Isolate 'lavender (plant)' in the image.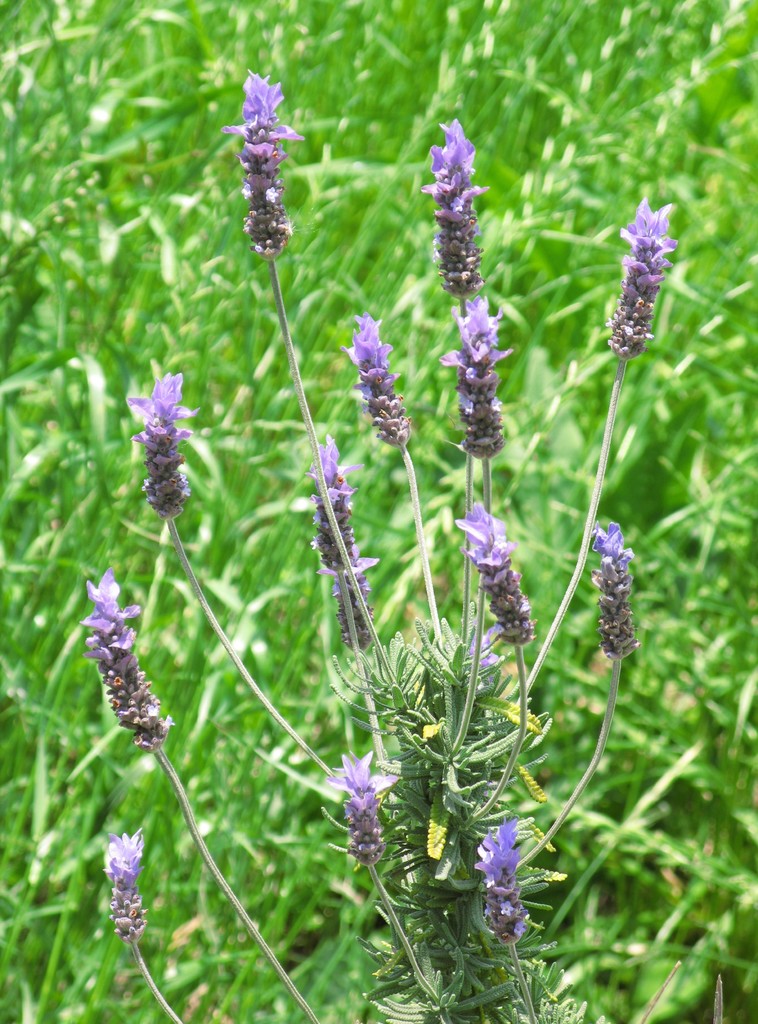
Isolated region: (left=520, top=519, right=613, bottom=872).
